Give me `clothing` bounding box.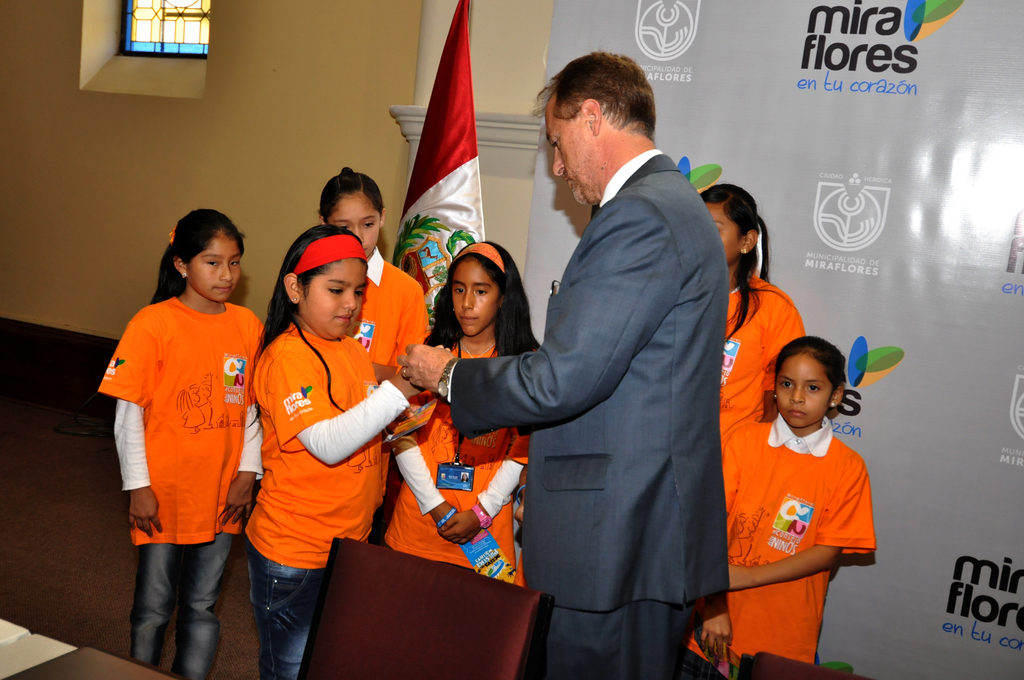
region(714, 255, 810, 436).
